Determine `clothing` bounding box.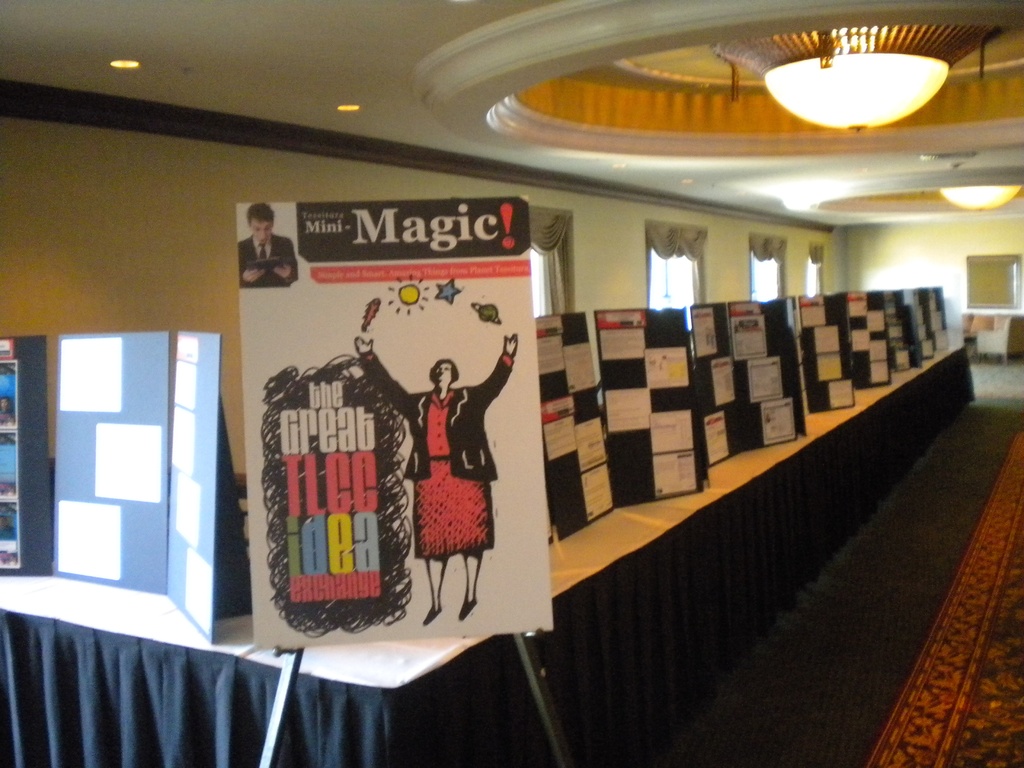
Determined: bbox=(235, 235, 299, 288).
